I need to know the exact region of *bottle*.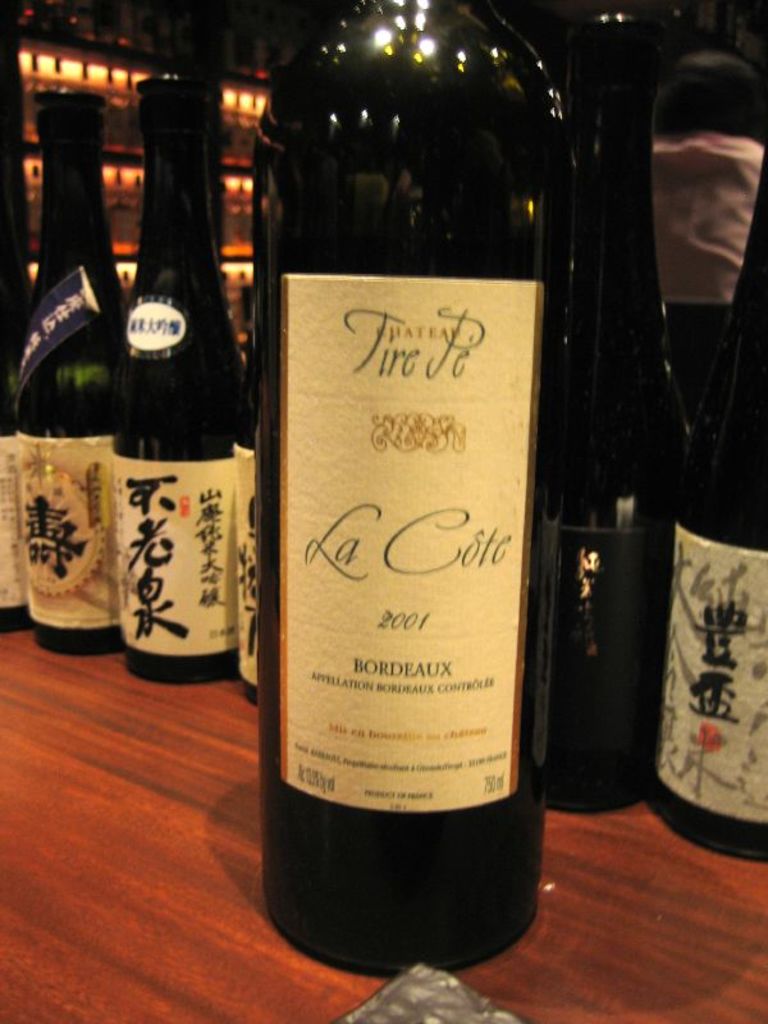
Region: {"x1": 648, "y1": 123, "x2": 767, "y2": 851}.
